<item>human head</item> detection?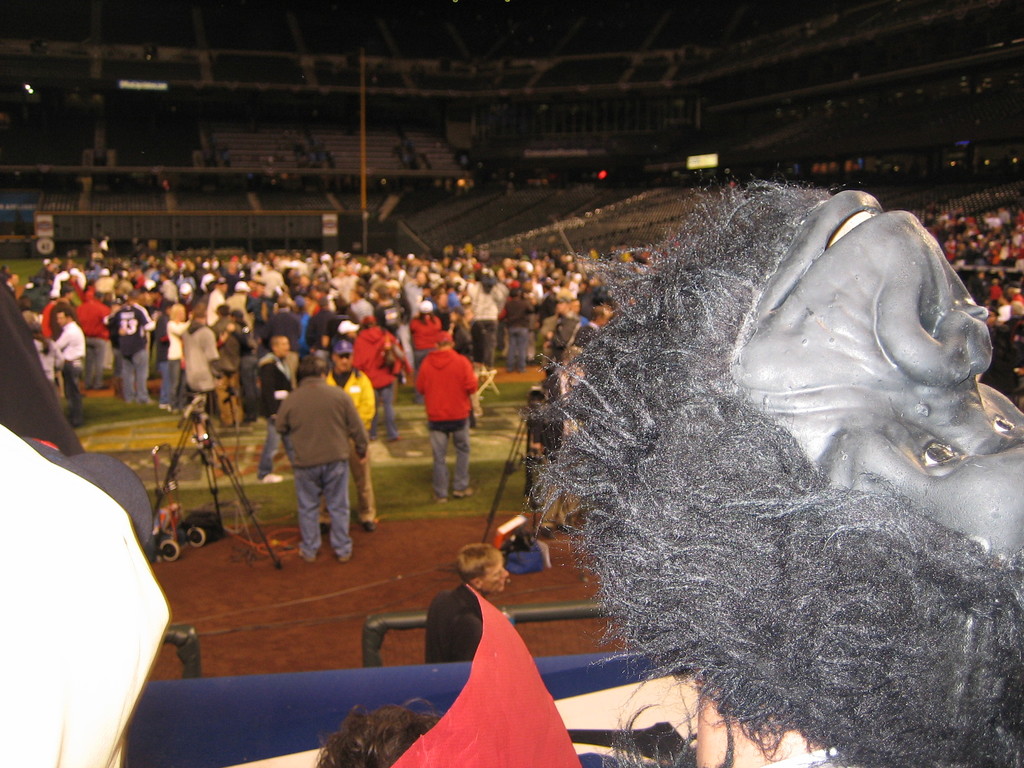
x1=655, y1=189, x2=1023, y2=594
